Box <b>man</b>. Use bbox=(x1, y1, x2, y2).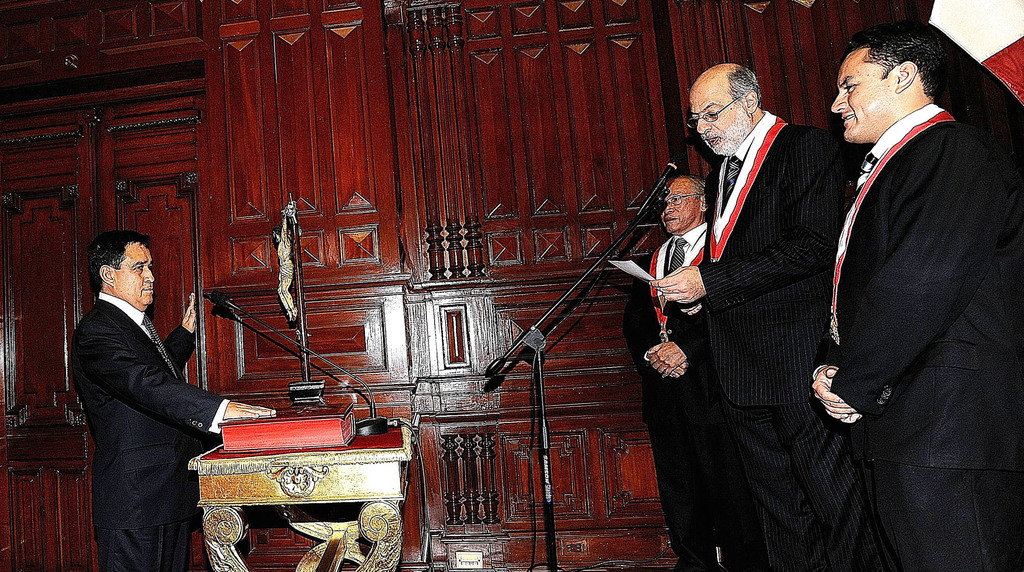
bbox=(685, 60, 891, 571).
